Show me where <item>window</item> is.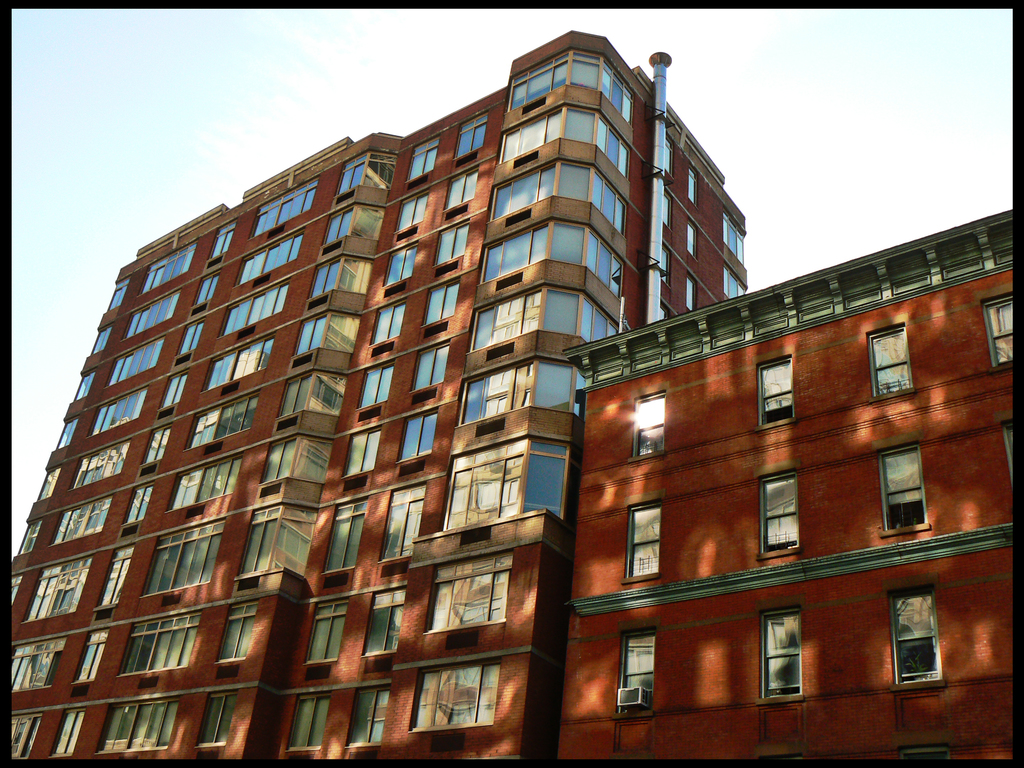
<item>window</item> is at pyautogui.locateOnScreen(168, 454, 244, 511).
